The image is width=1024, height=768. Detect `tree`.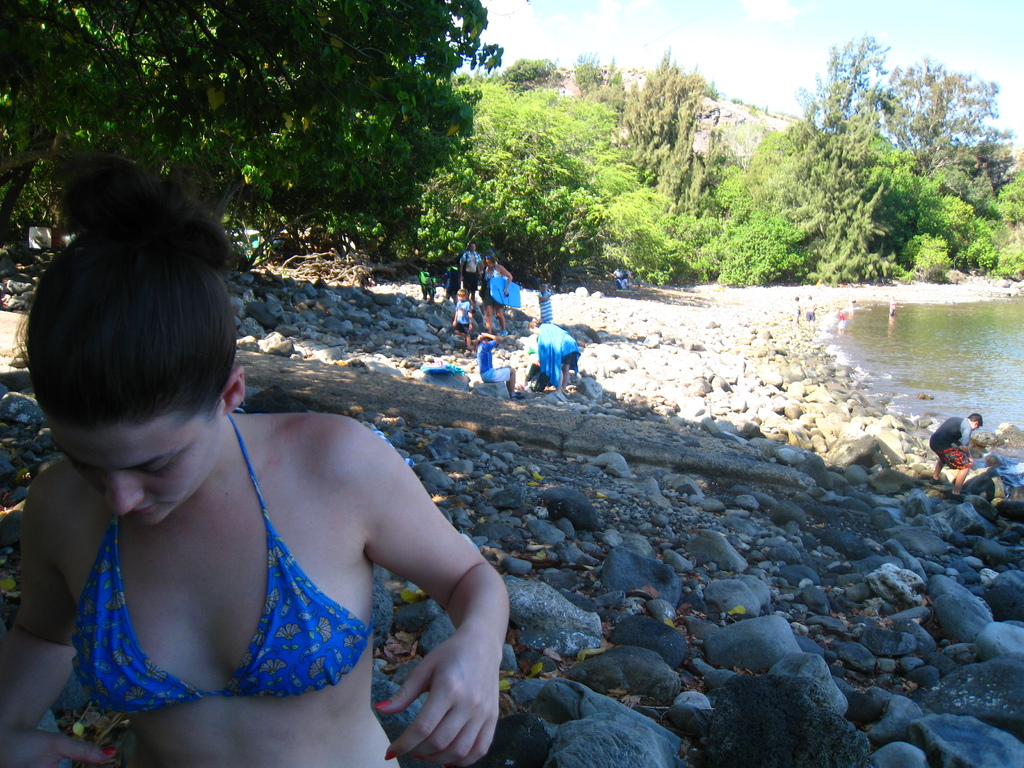
Detection: [x1=0, y1=0, x2=506, y2=284].
